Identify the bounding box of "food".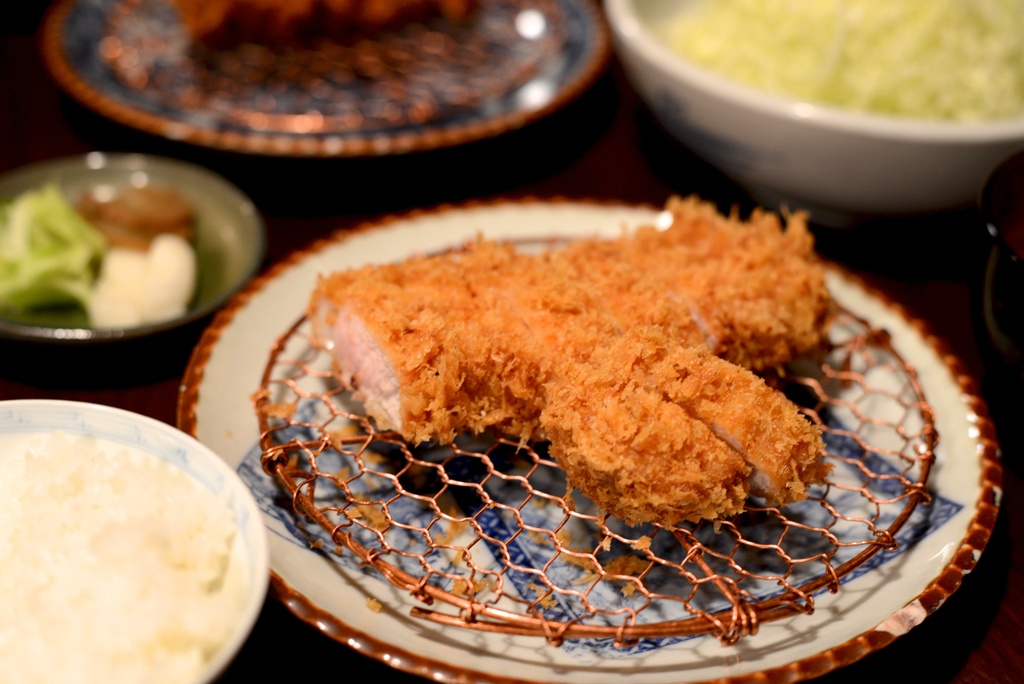
pyautogui.locateOnScreen(0, 184, 106, 313).
